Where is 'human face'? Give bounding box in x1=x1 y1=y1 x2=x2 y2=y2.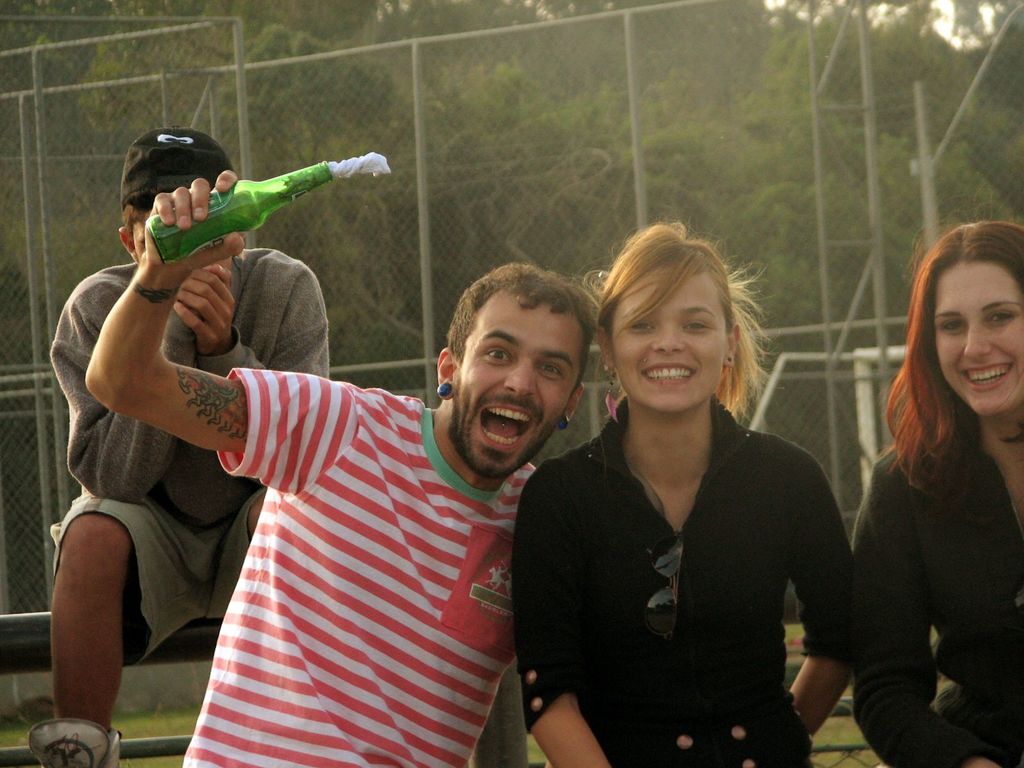
x1=449 y1=297 x2=584 y2=474.
